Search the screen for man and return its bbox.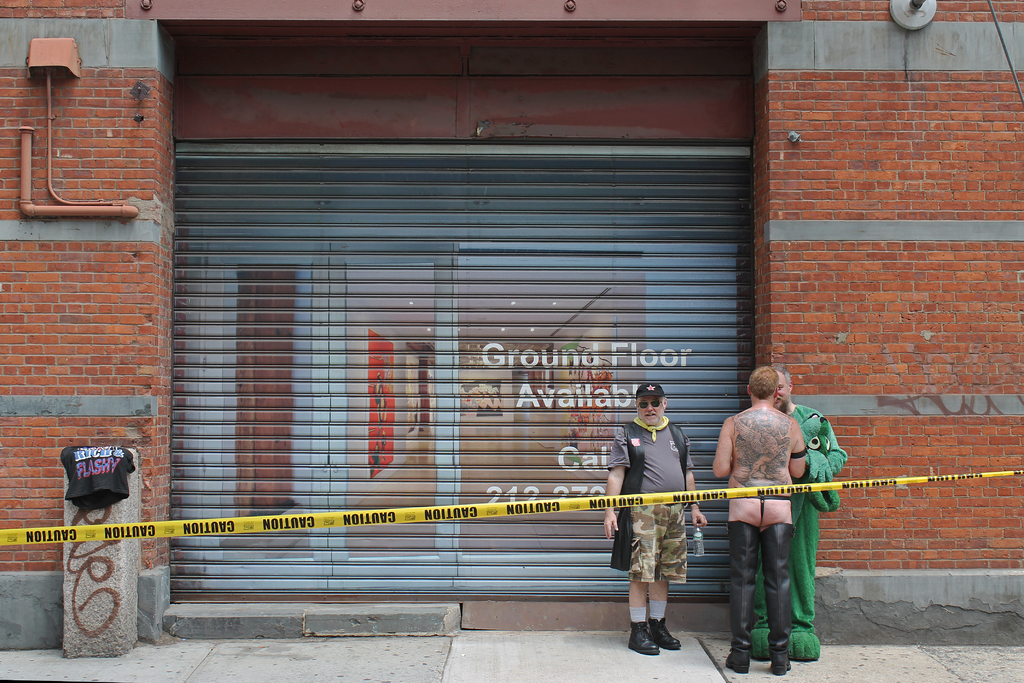
Found: pyautogui.locateOnScreen(714, 363, 805, 672).
